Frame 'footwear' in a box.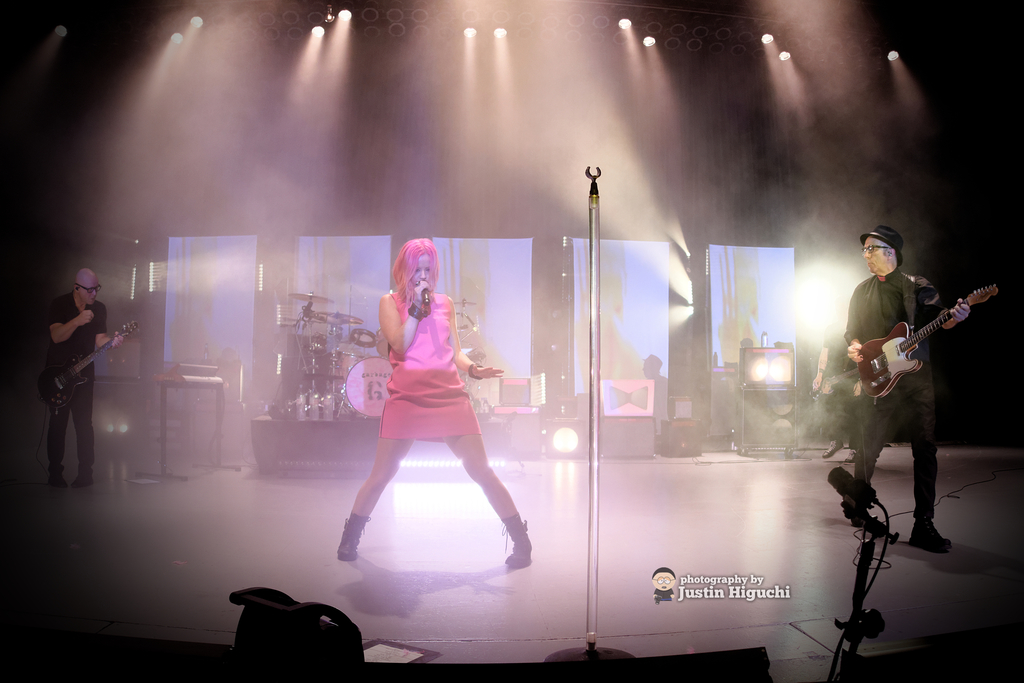
rect(850, 509, 886, 534).
